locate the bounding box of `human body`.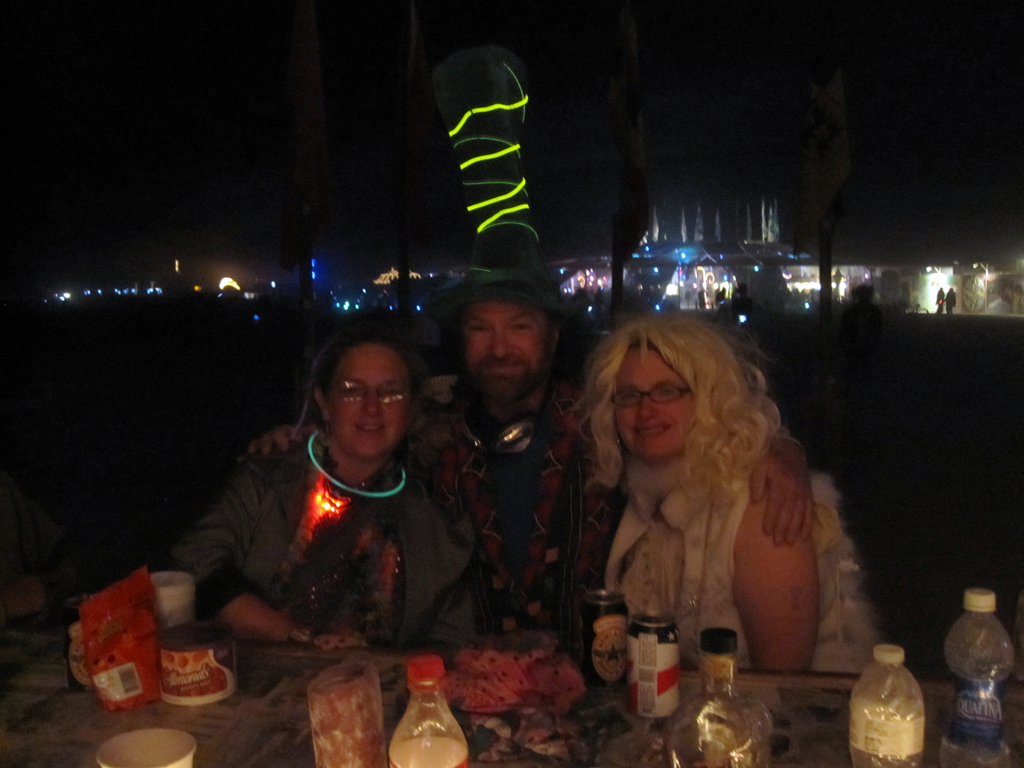
Bounding box: bbox=[931, 282, 946, 312].
